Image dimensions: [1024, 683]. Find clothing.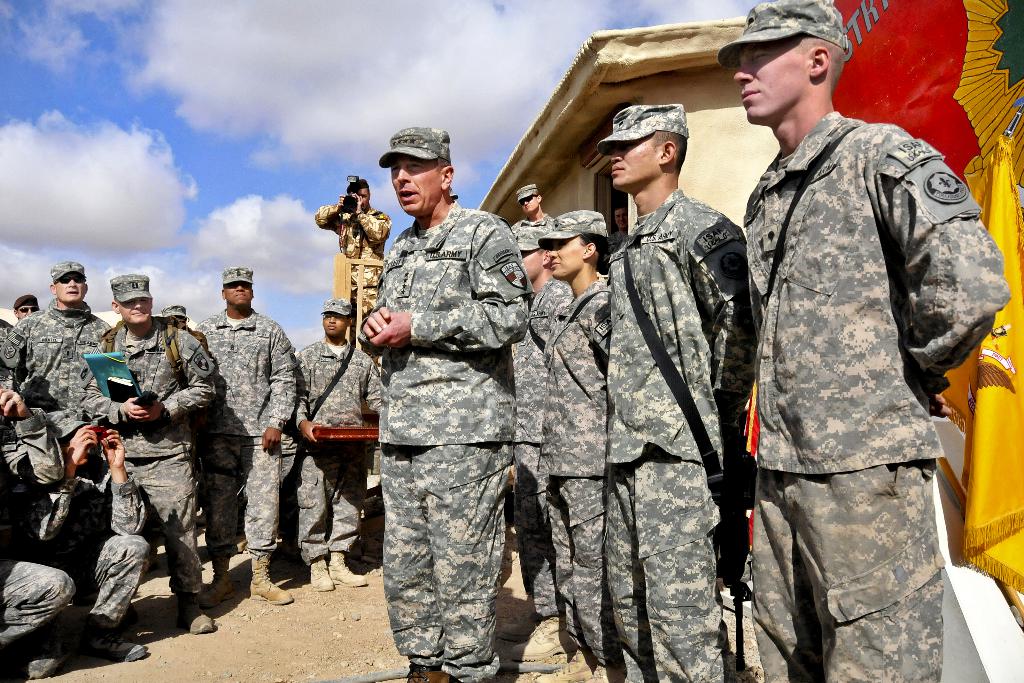
bbox(72, 316, 216, 593).
